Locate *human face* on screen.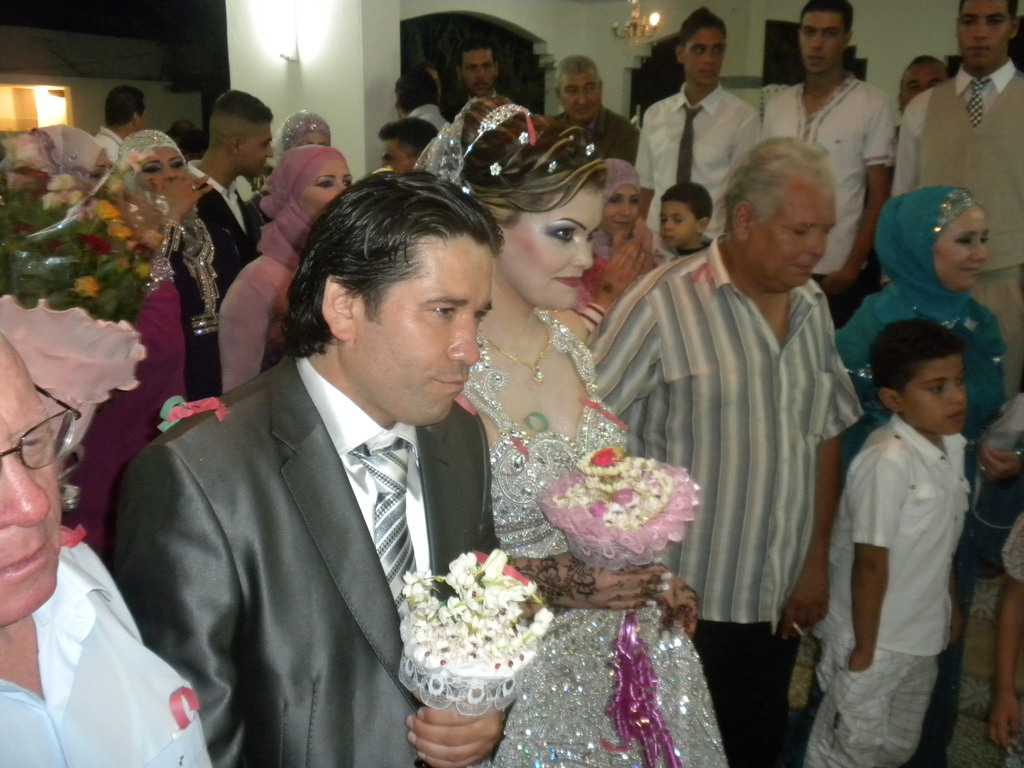
On screen at {"left": 239, "top": 125, "right": 274, "bottom": 179}.
